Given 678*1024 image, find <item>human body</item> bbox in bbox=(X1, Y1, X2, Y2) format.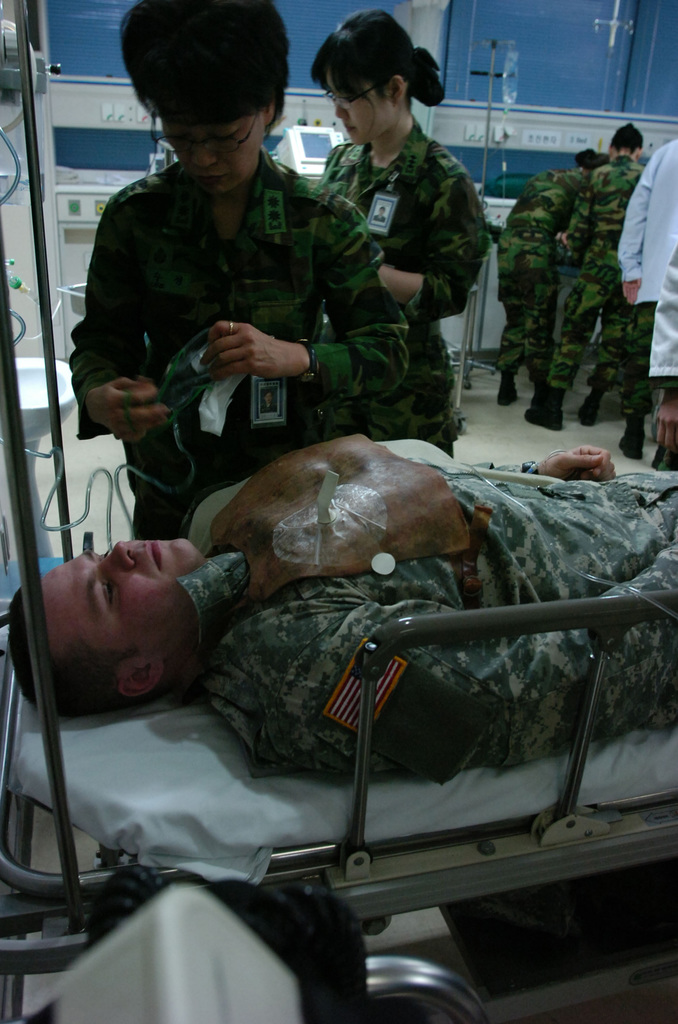
bbox=(308, 4, 492, 461).
